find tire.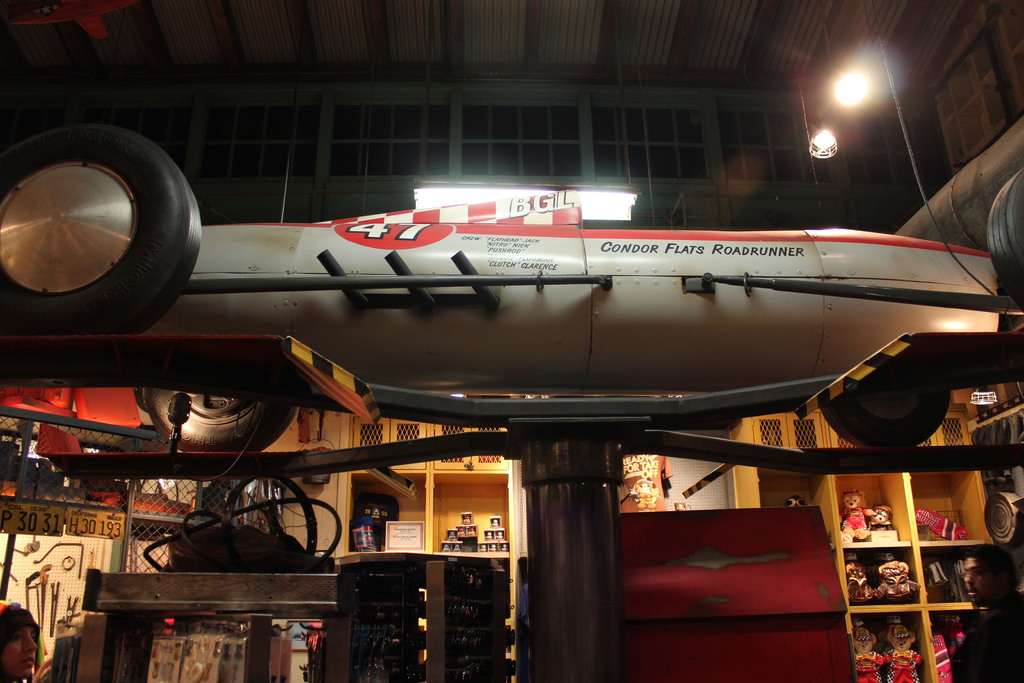
detection(147, 386, 300, 457).
